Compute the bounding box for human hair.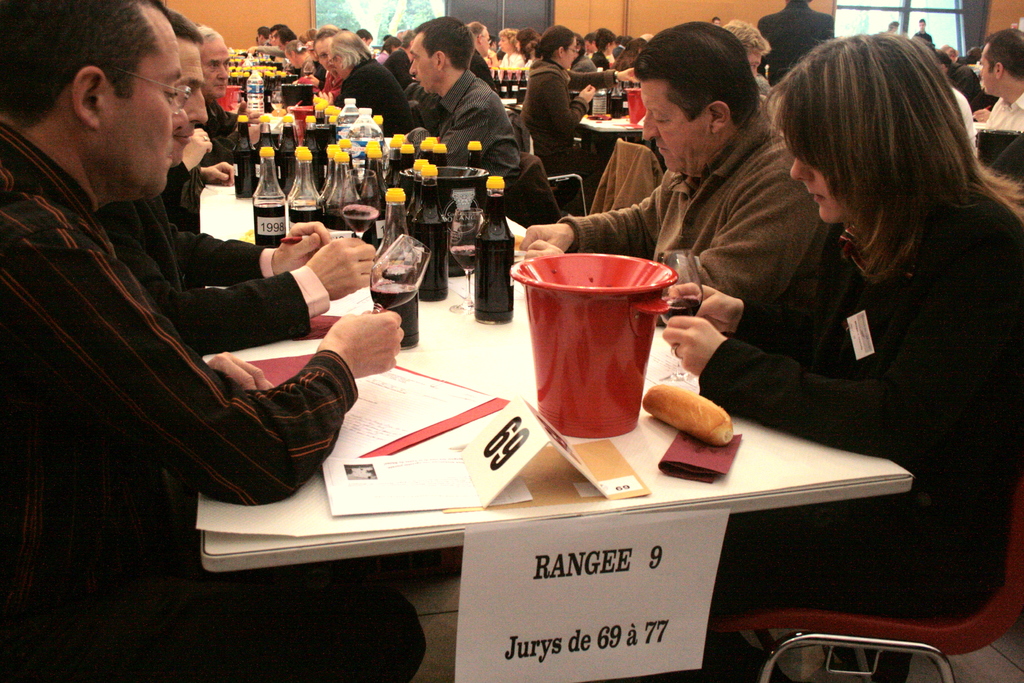
region(154, 0, 205, 45).
